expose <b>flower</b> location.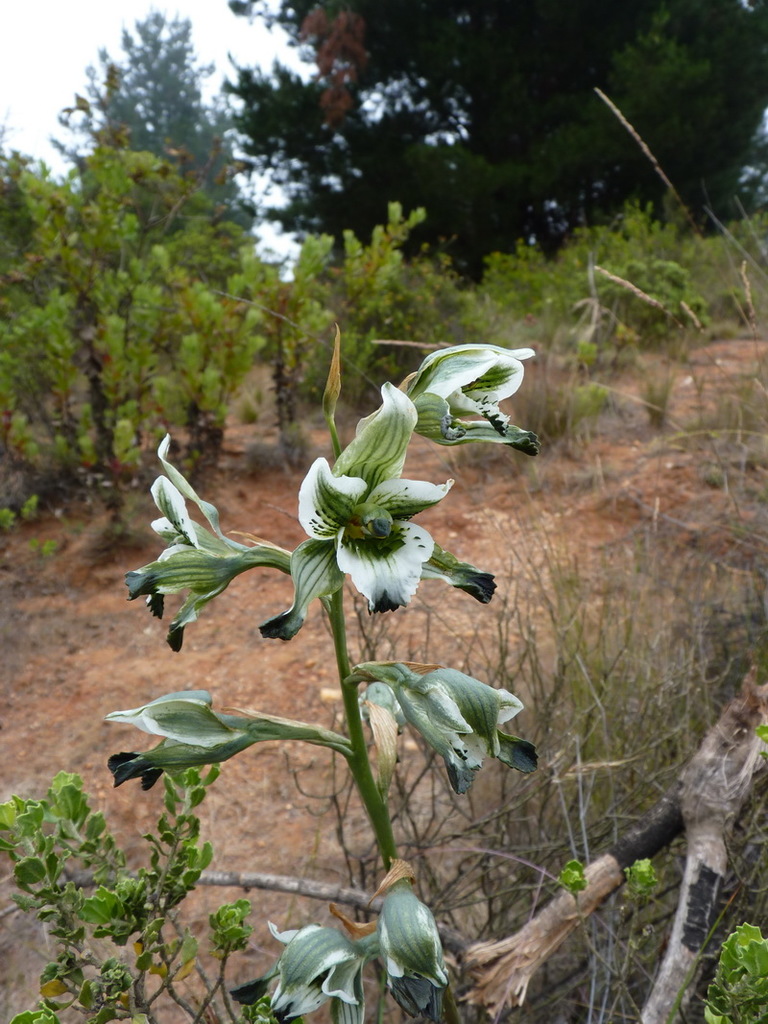
Exposed at (x1=372, y1=344, x2=555, y2=455).
